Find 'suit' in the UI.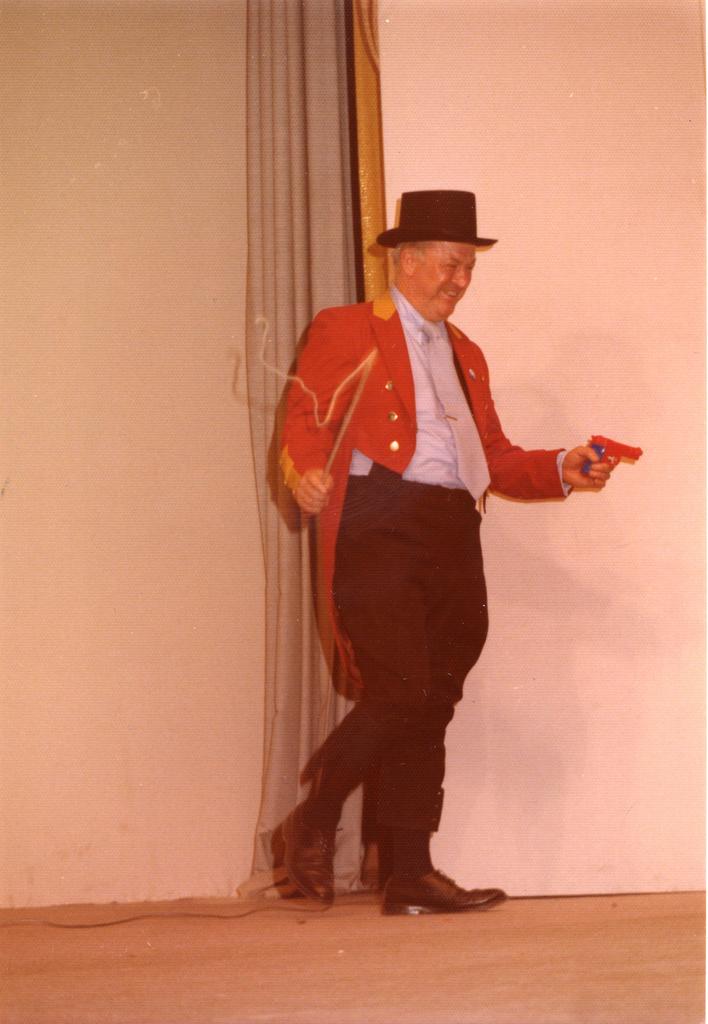
UI element at x1=268, y1=262, x2=582, y2=890.
